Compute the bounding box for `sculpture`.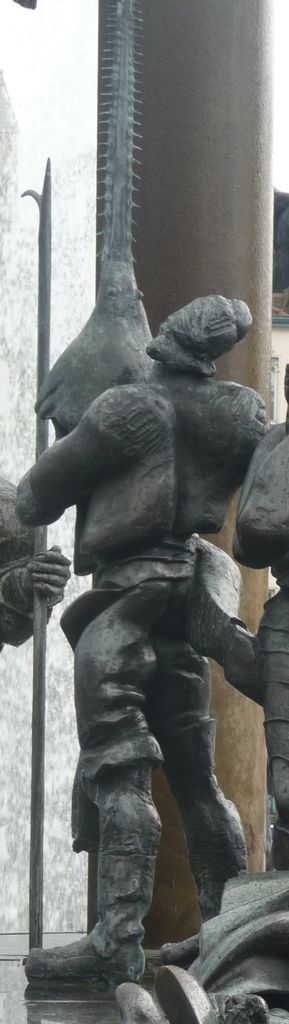
[127,358,288,923].
